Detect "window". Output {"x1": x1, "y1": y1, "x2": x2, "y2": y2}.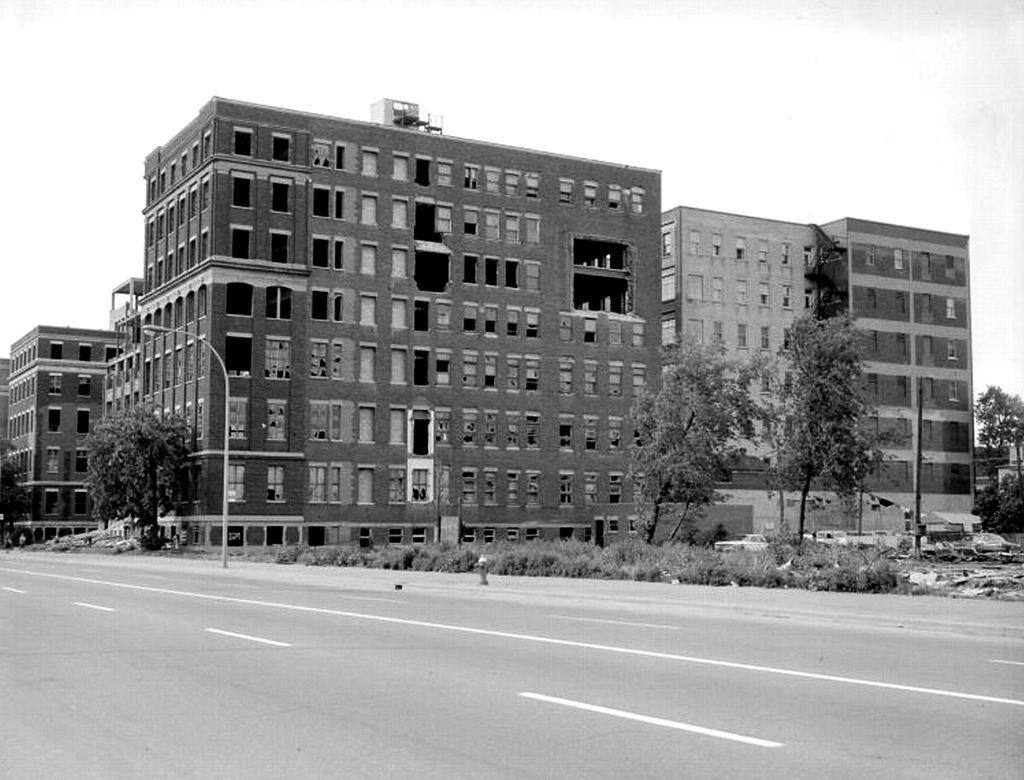
{"x1": 870, "y1": 248, "x2": 878, "y2": 265}.
